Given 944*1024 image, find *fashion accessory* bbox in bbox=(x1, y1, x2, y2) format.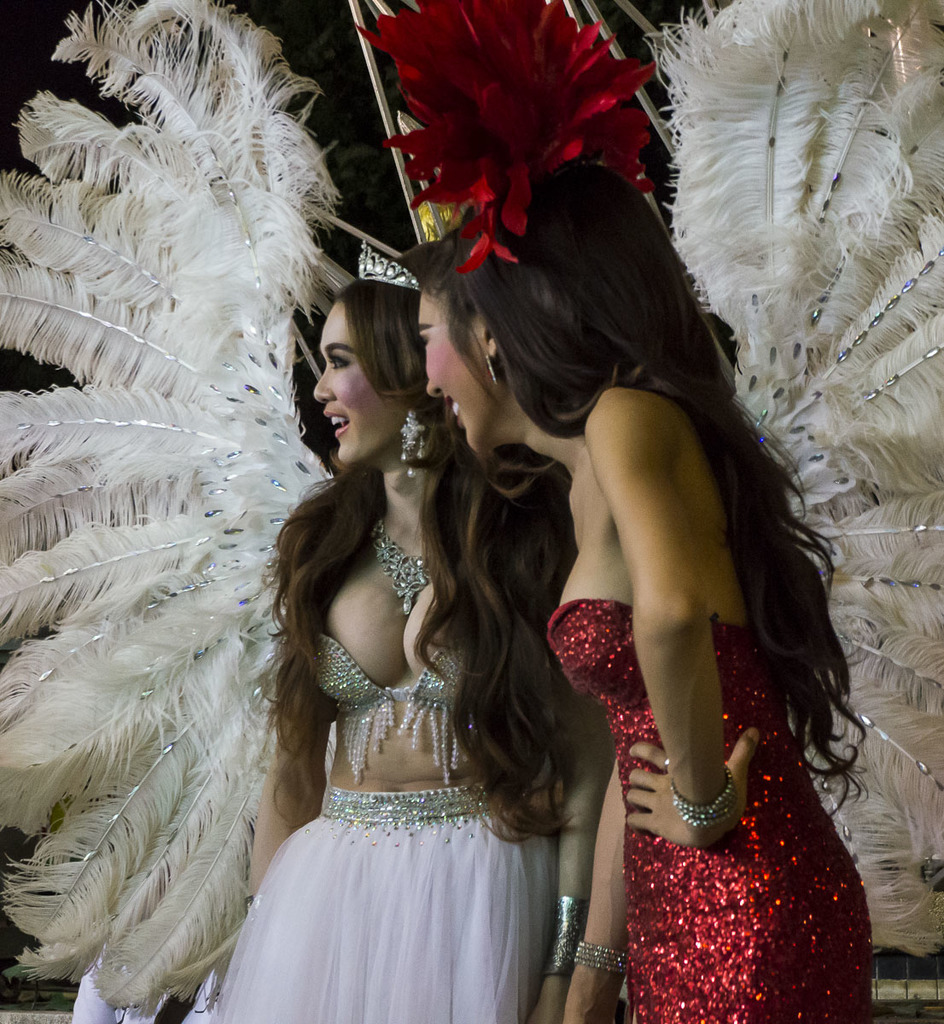
bbox=(579, 944, 626, 980).
